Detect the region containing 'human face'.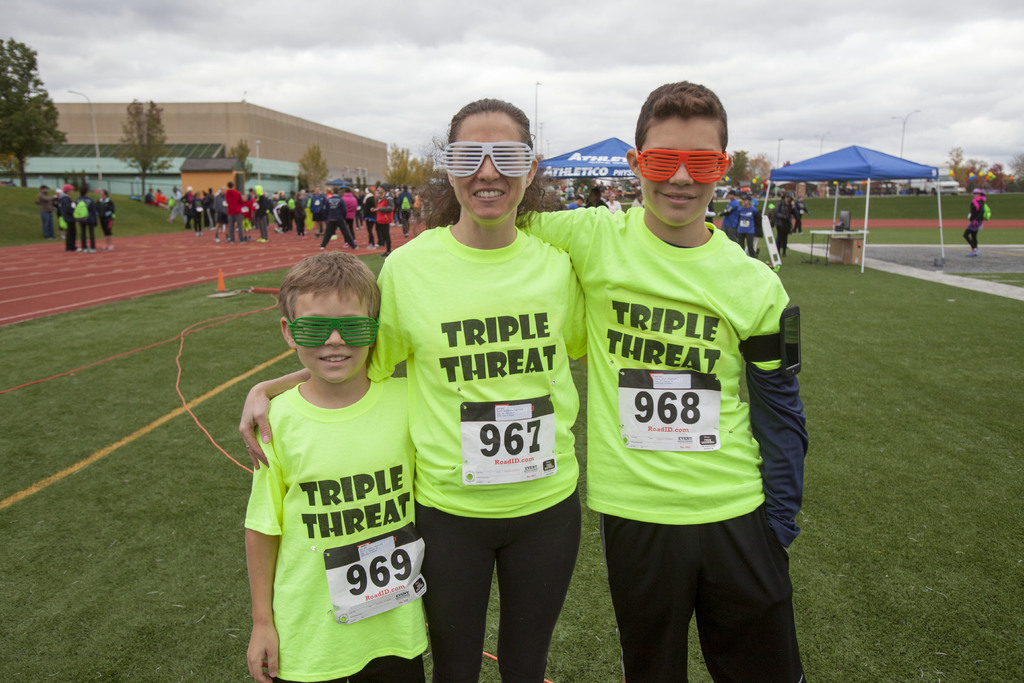
[636, 118, 726, 227].
